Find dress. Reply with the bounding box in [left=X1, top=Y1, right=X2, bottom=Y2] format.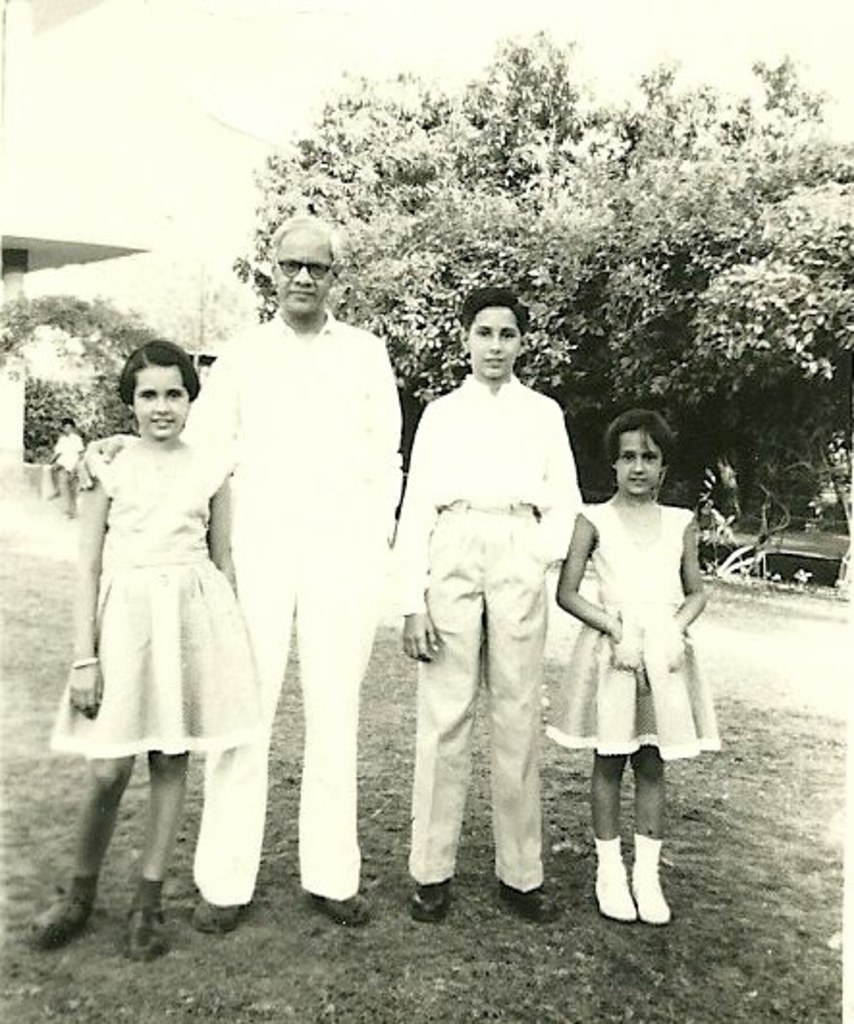
[left=573, top=471, right=709, bottom=768].
